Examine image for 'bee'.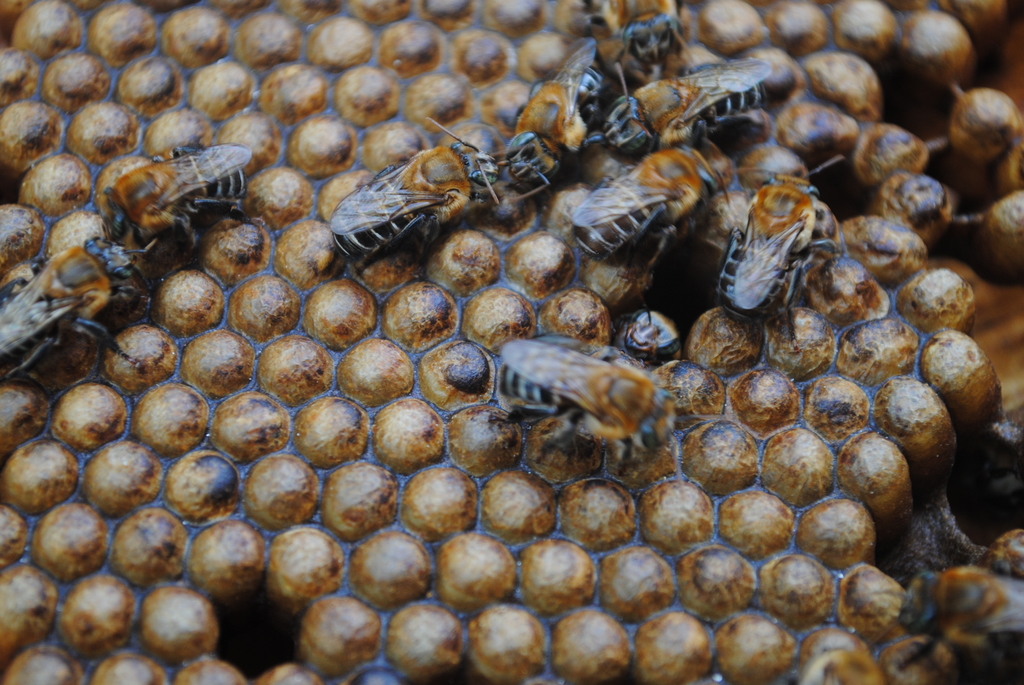
Examination result: select_region(0, 224, 148, 374).
